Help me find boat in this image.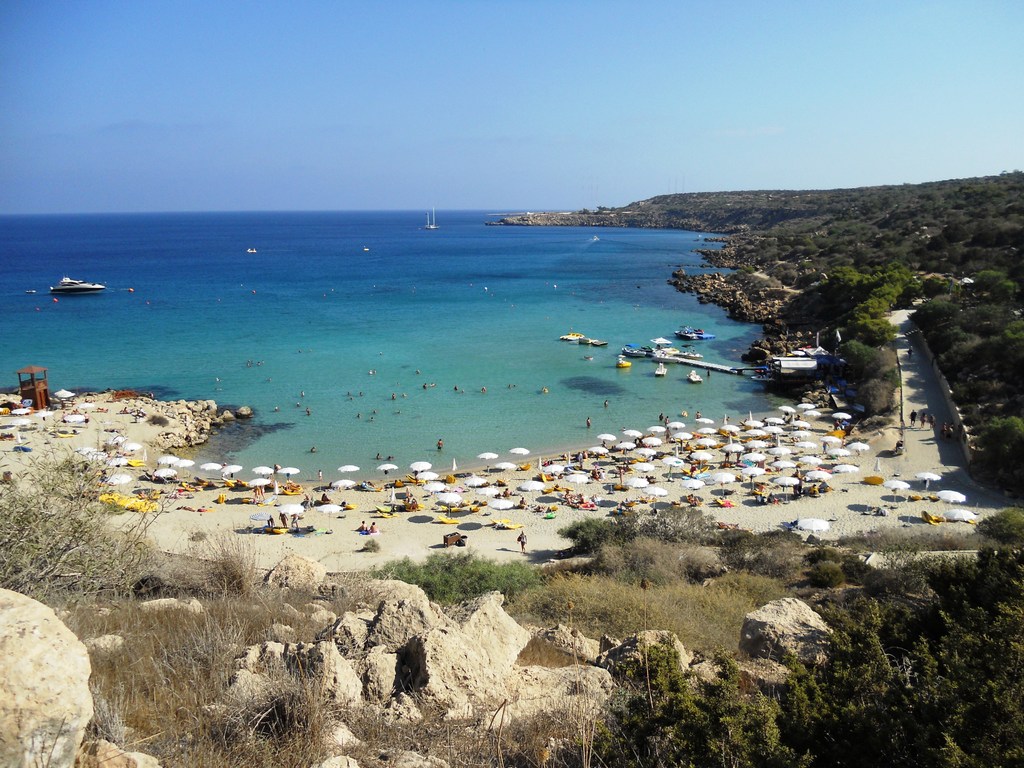
Found it: bbox(247, 246, 258, 255).
